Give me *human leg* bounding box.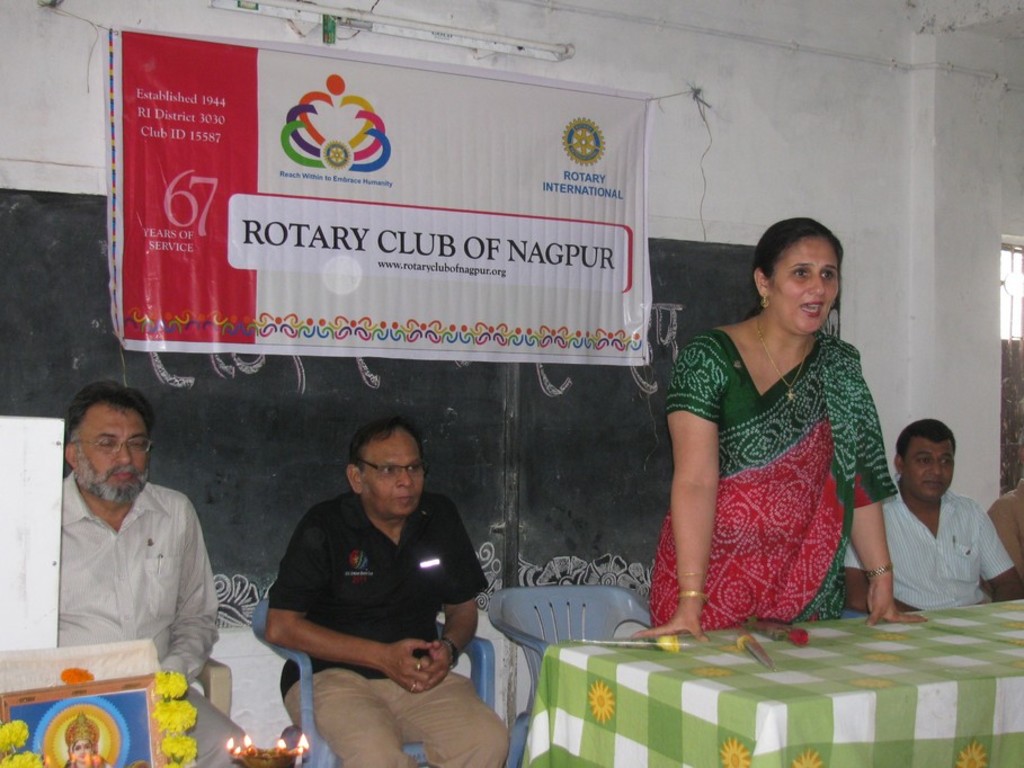
select_region(184, 686, 246, 767).
